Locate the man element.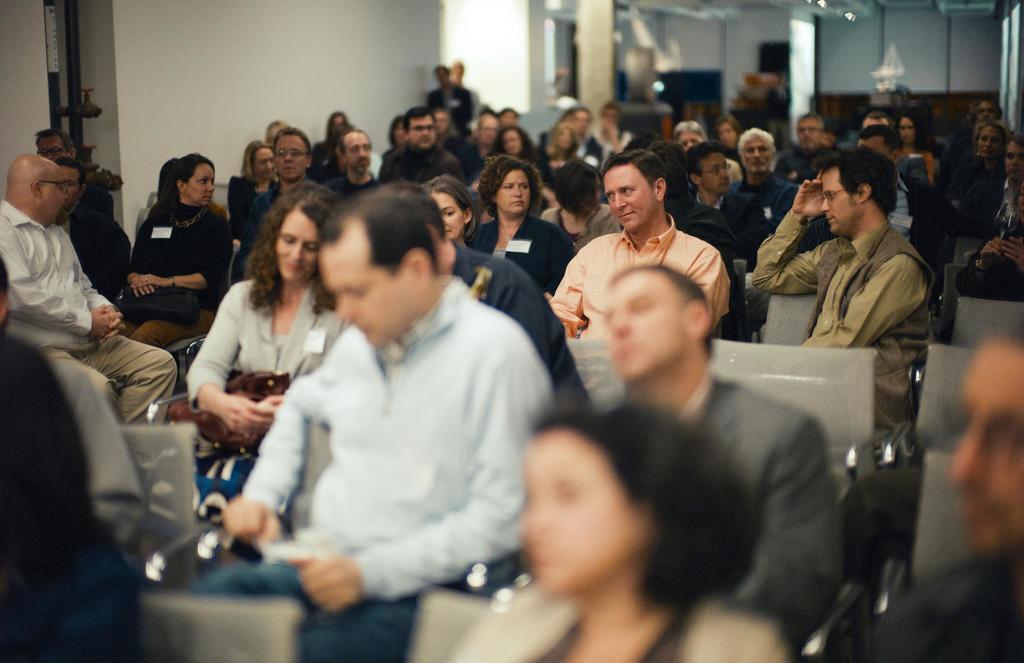
Element bbox: Rect(835, 122, 949, 266).
